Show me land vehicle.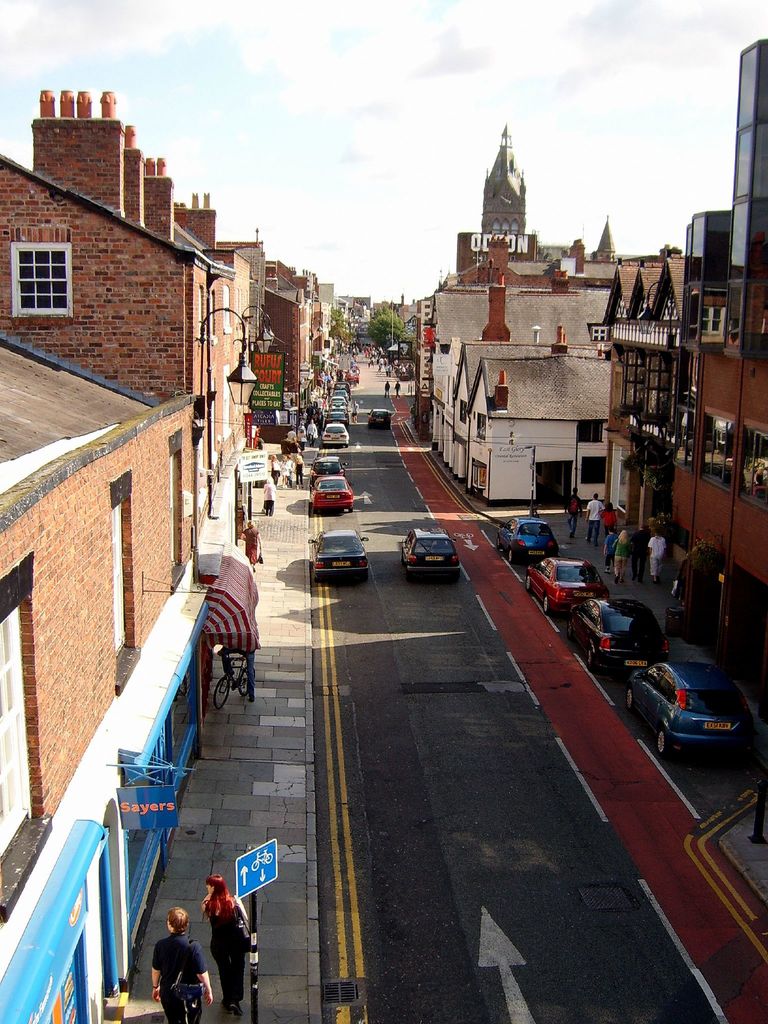
land vehicle is here: <bbox>312, 529, 366, 584</bbox>.
